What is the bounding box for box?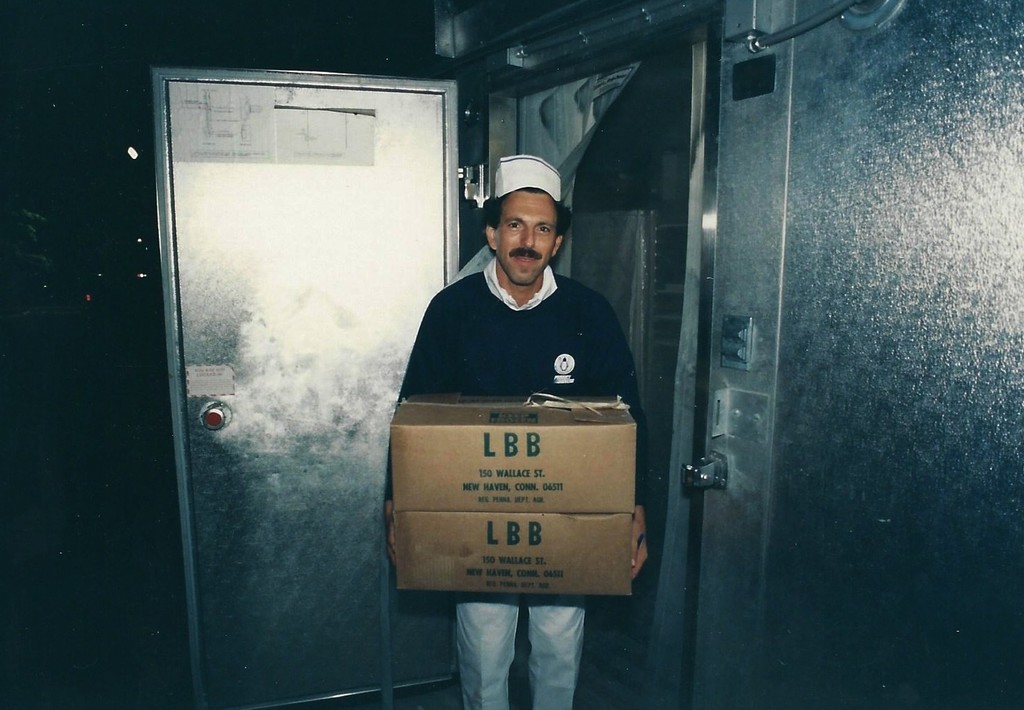
box=[396, 367, 662, 600].
